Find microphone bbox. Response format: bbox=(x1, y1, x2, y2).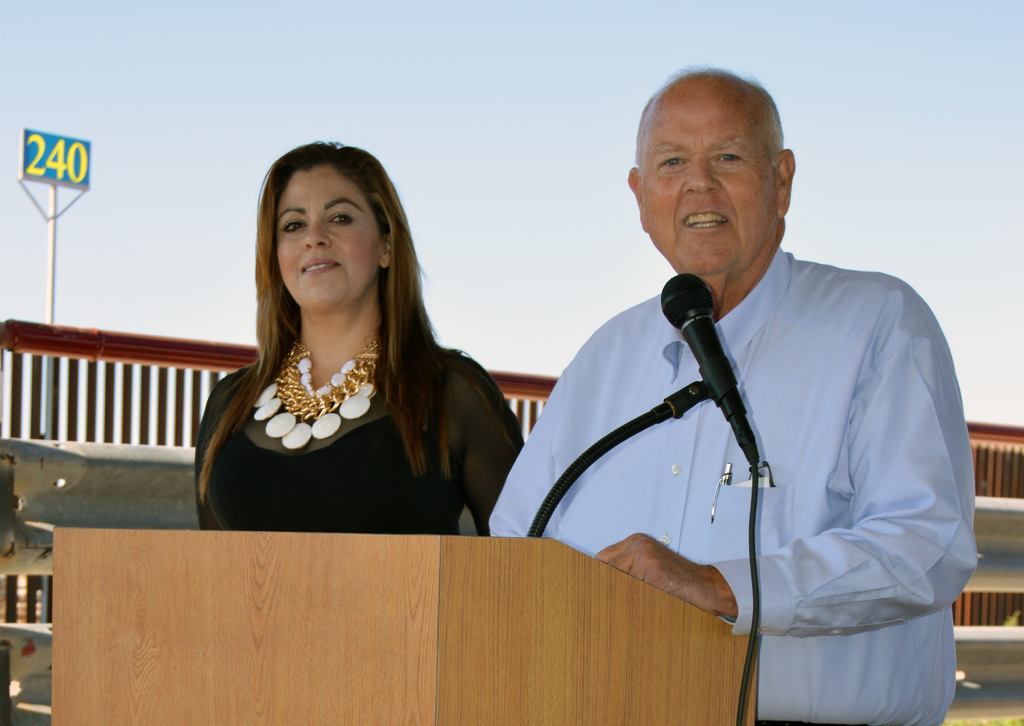
bbox=(657, 275, 766, 464).
